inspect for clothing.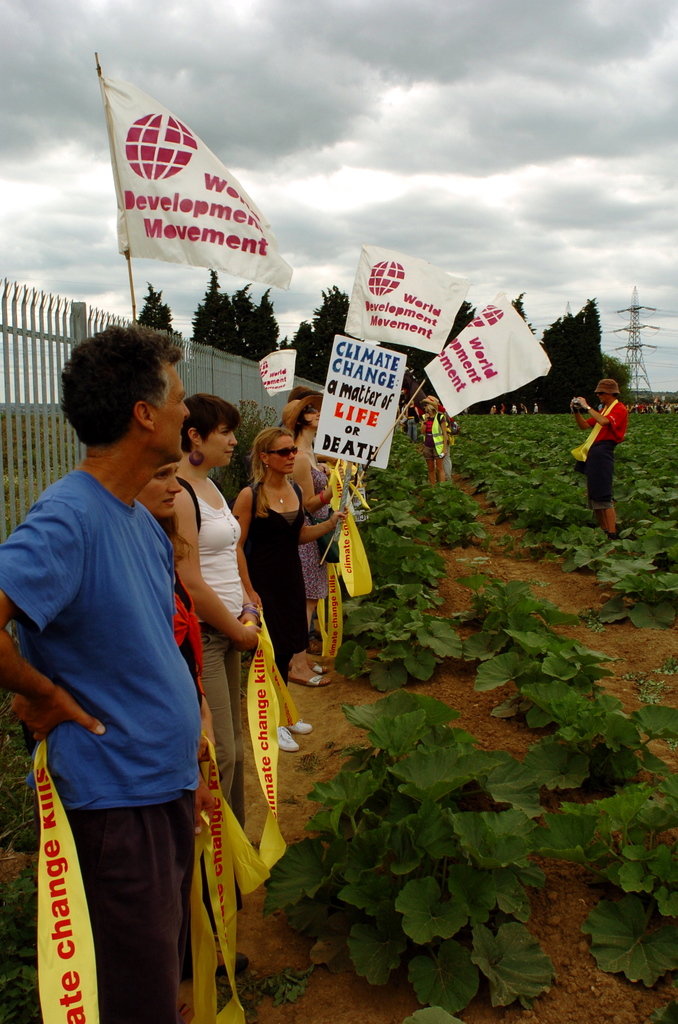
Inspection: select_region(293, 452, 349, 588).
